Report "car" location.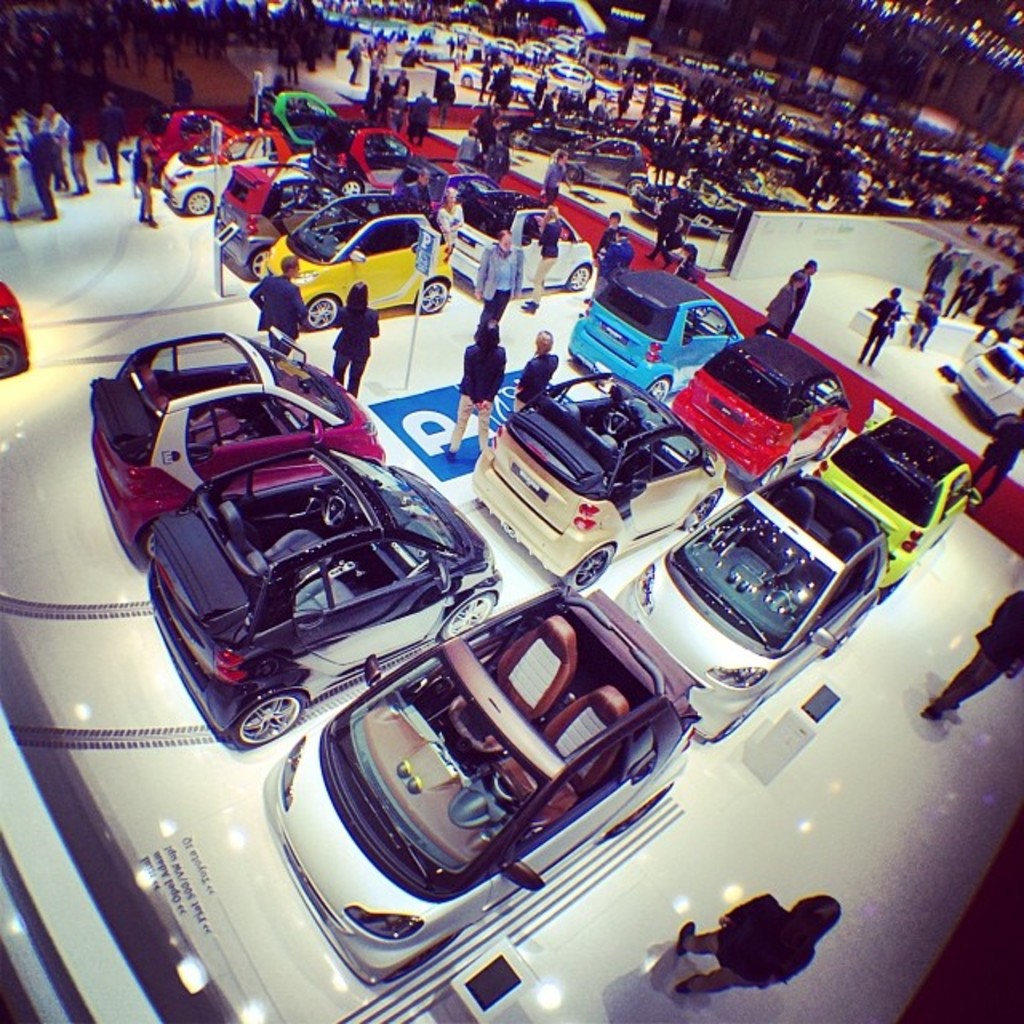
Report: [451,184,592,293].
